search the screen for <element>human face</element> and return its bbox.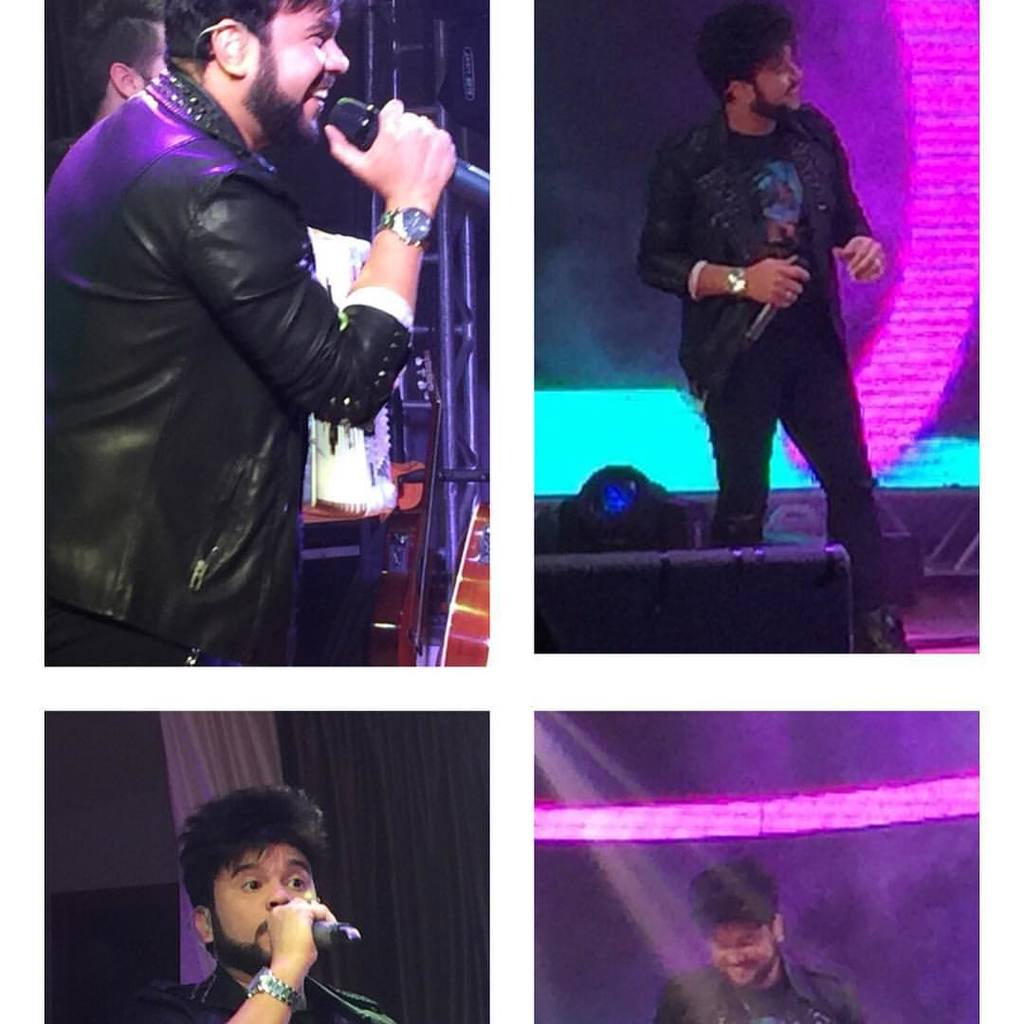
Found: box=[211, 846, 318, 971].
